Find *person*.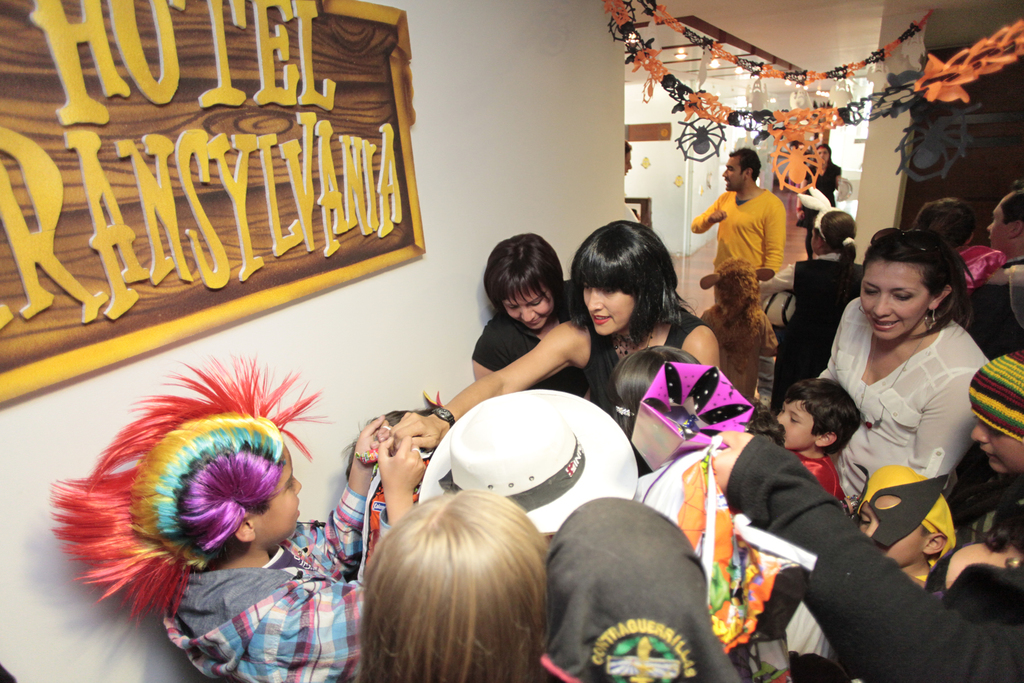
[x1=685, y1=149, x2=787, y2=304].
